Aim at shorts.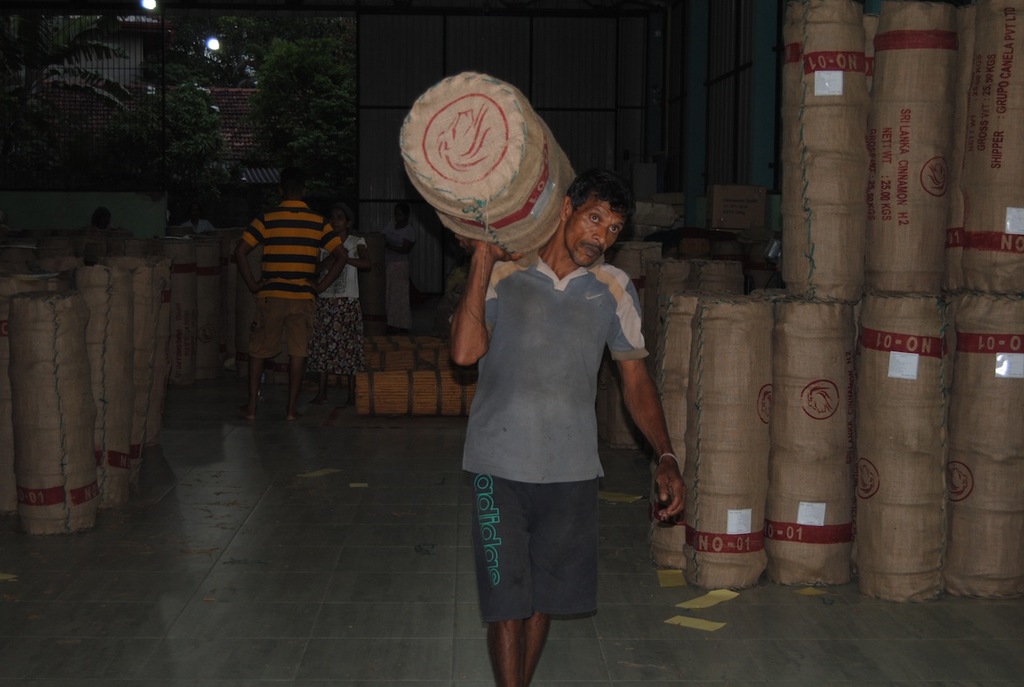
Aimed at region(465, 469, 608, 628).
